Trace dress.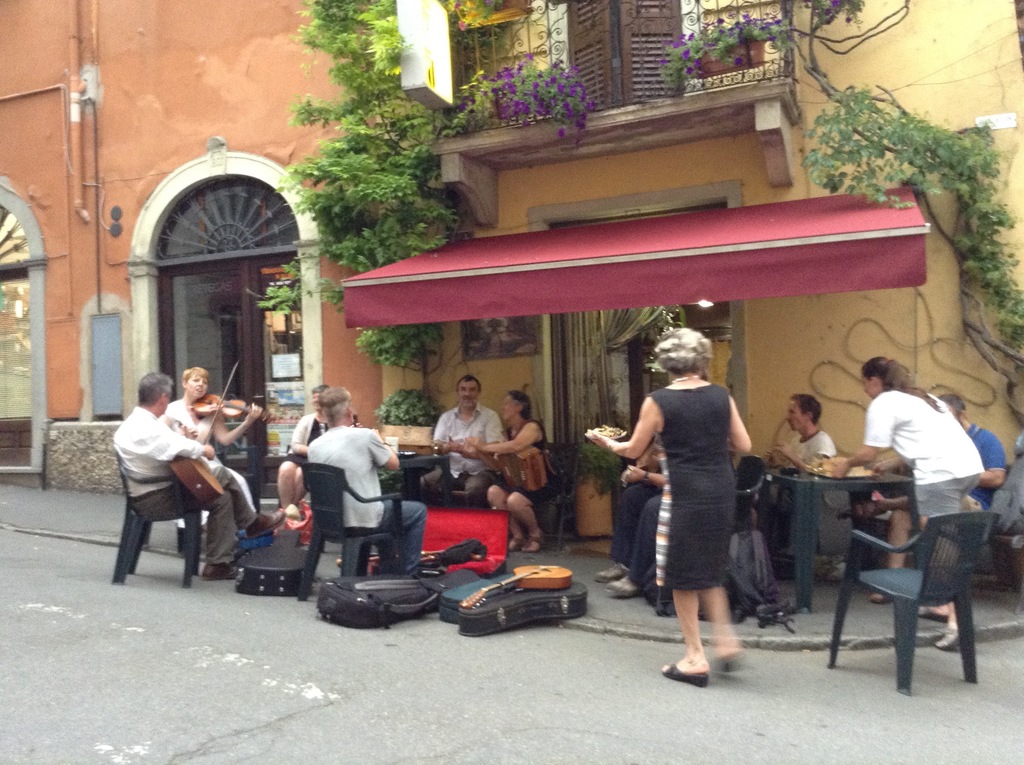
Traced to rect(643, 383, 737, 588).
